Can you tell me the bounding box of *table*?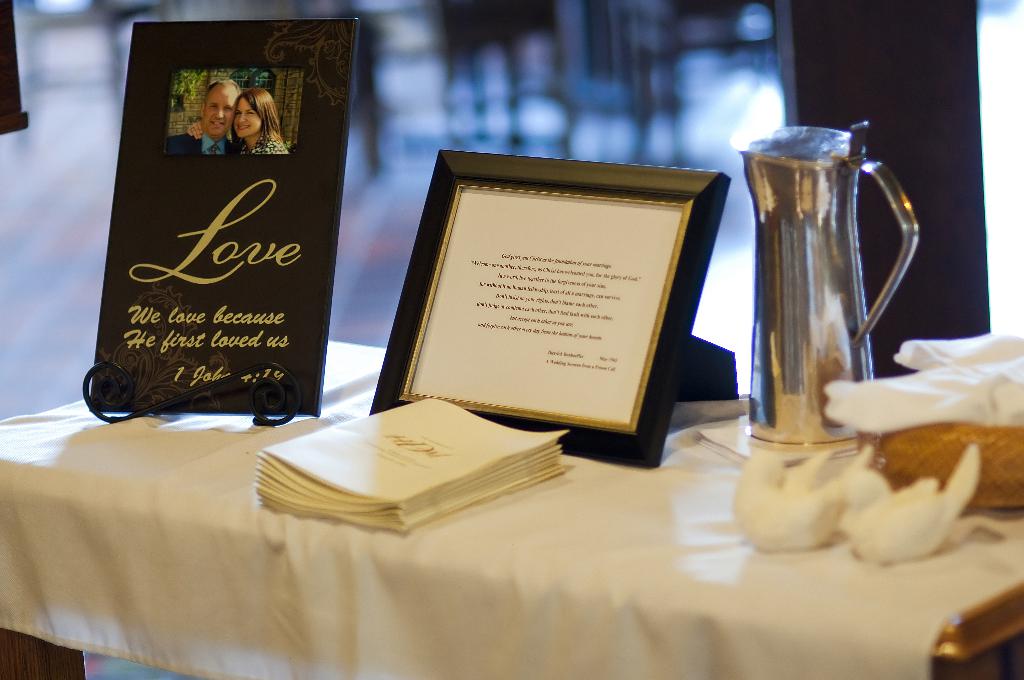
0,336,1023,679.
